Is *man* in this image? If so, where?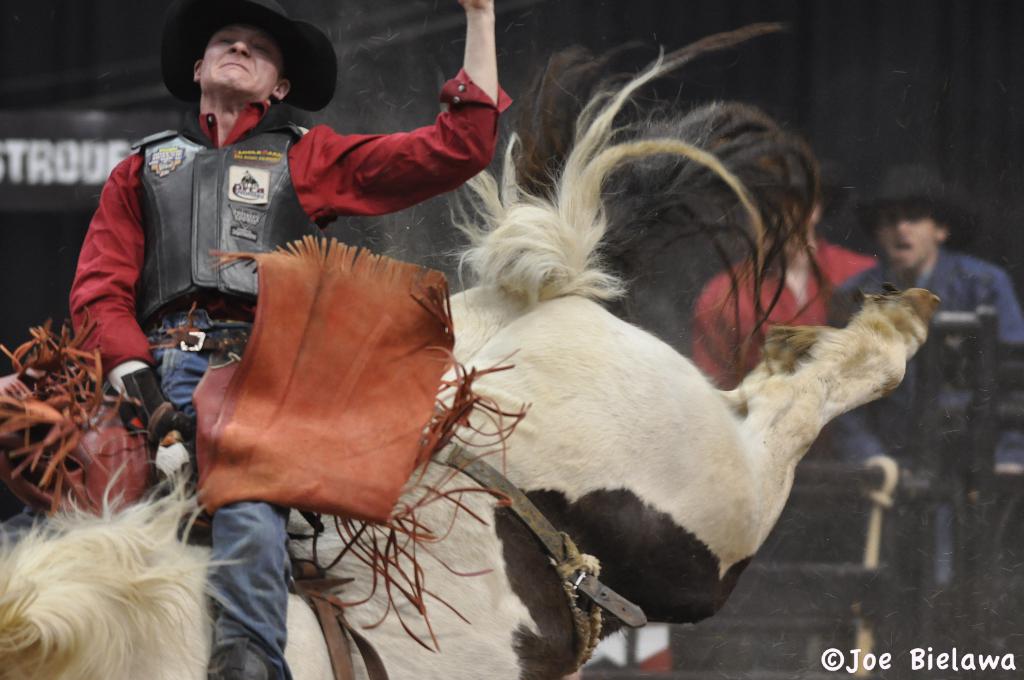
Yes, at {"x1": 691, "y1": 191, "x2": 879, "y2": 391}.
